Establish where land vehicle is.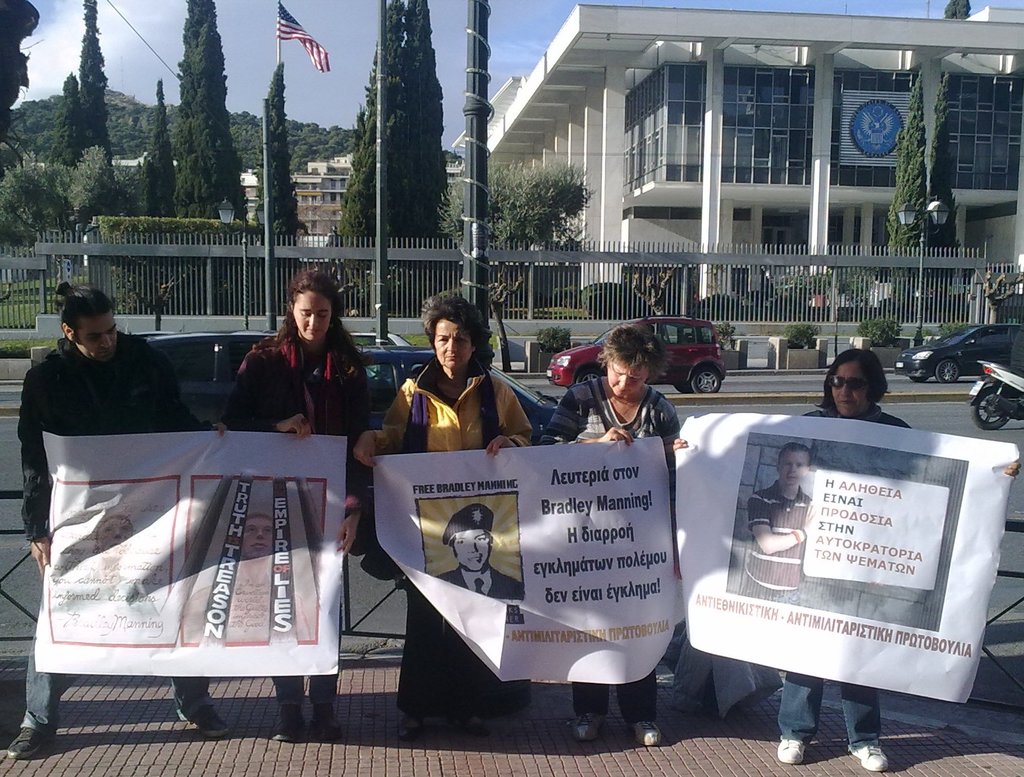
Established at (894,319,1023,384).
